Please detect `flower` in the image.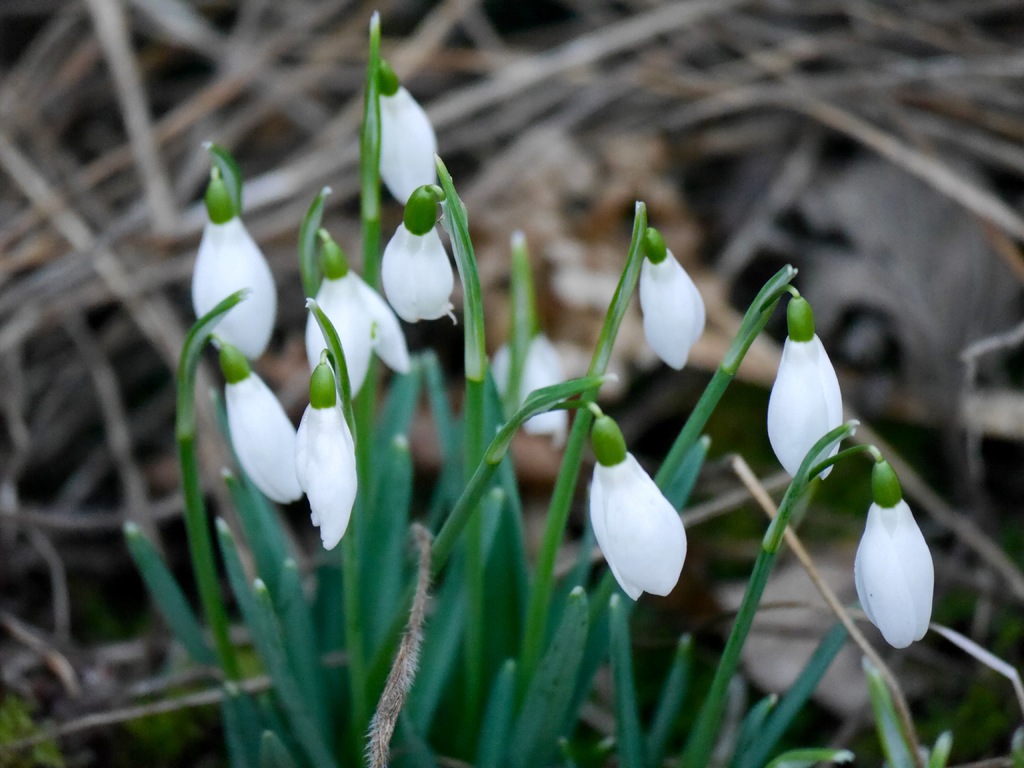
select_region(383, 213, 456, 323).
